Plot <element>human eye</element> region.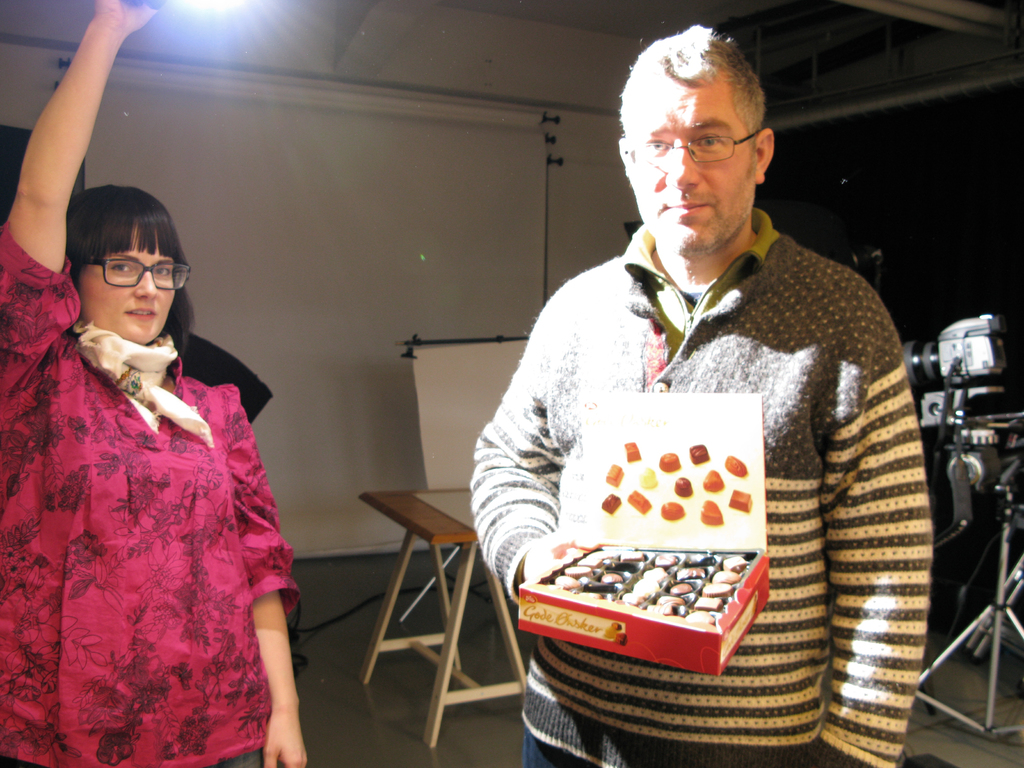
Plotted at {"left": 153, "top": 260, "right": 175, "bottom": 278}.
